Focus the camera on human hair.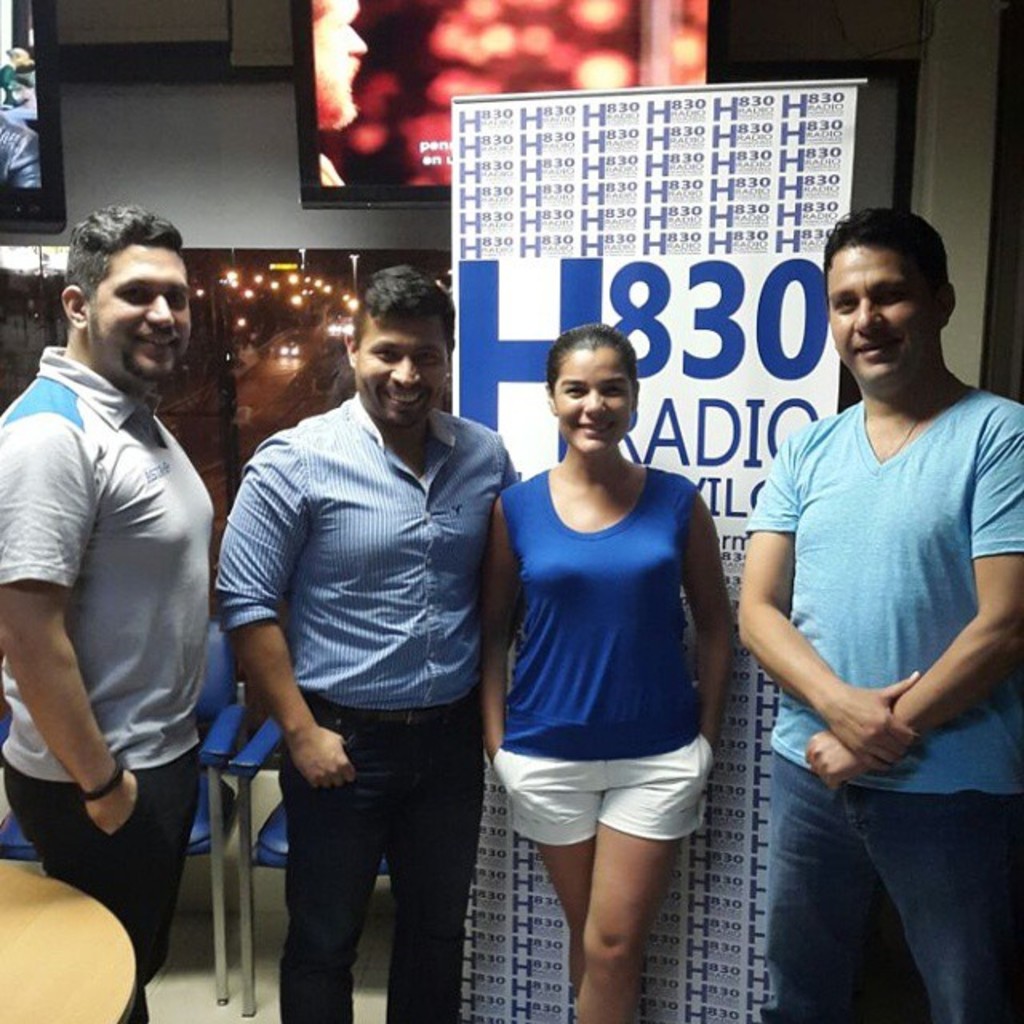
Focus region: l=550, t=320, r=638, b=389.
